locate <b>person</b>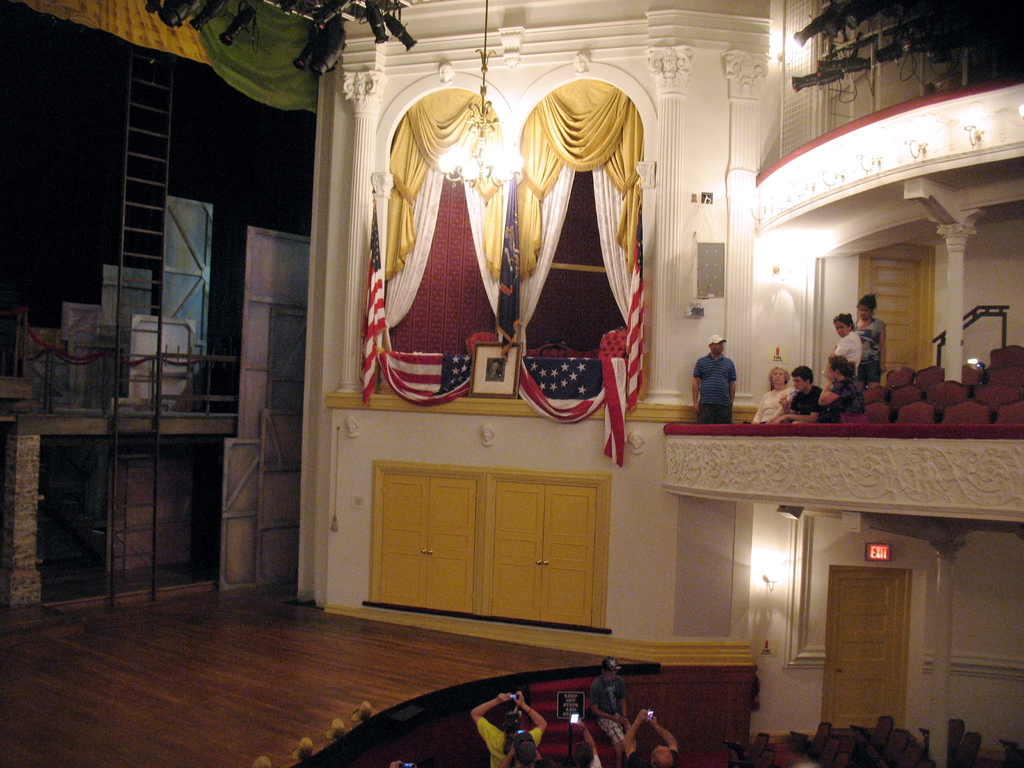
828 312 861 377
